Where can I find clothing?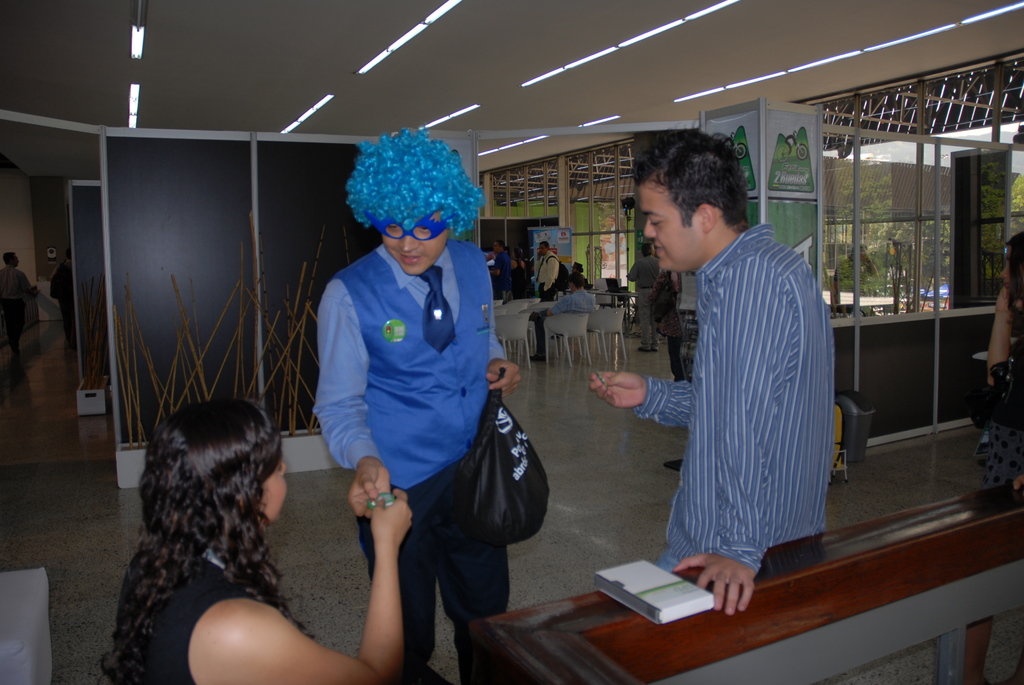
You can find it at 537, 249, 562, 298.
